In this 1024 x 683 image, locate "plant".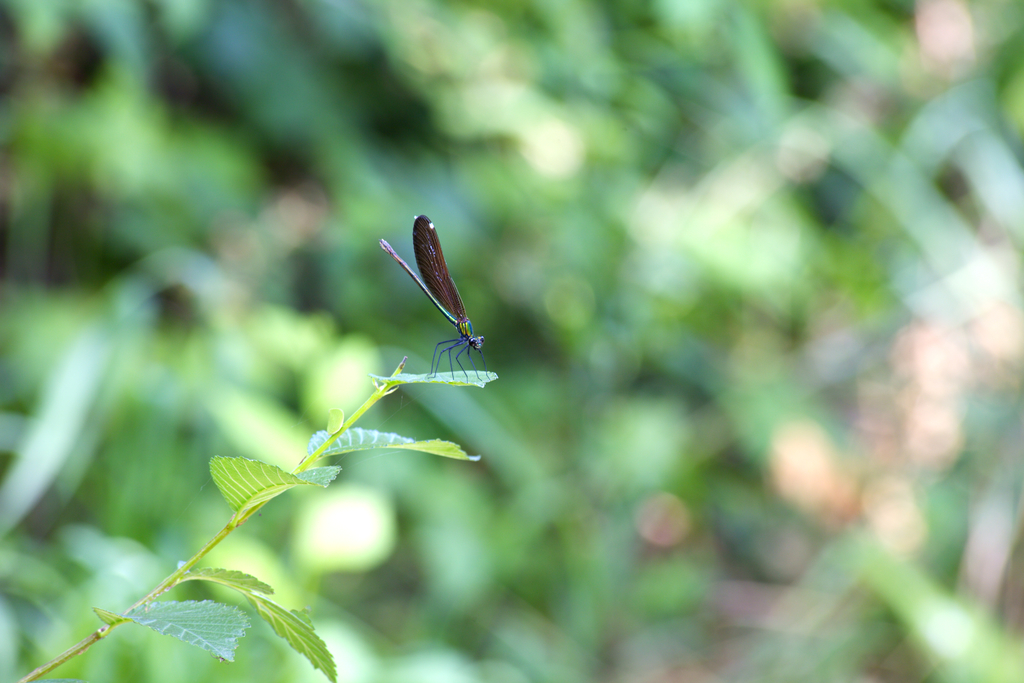
Bounding box: (4, 323, 506, 682).
